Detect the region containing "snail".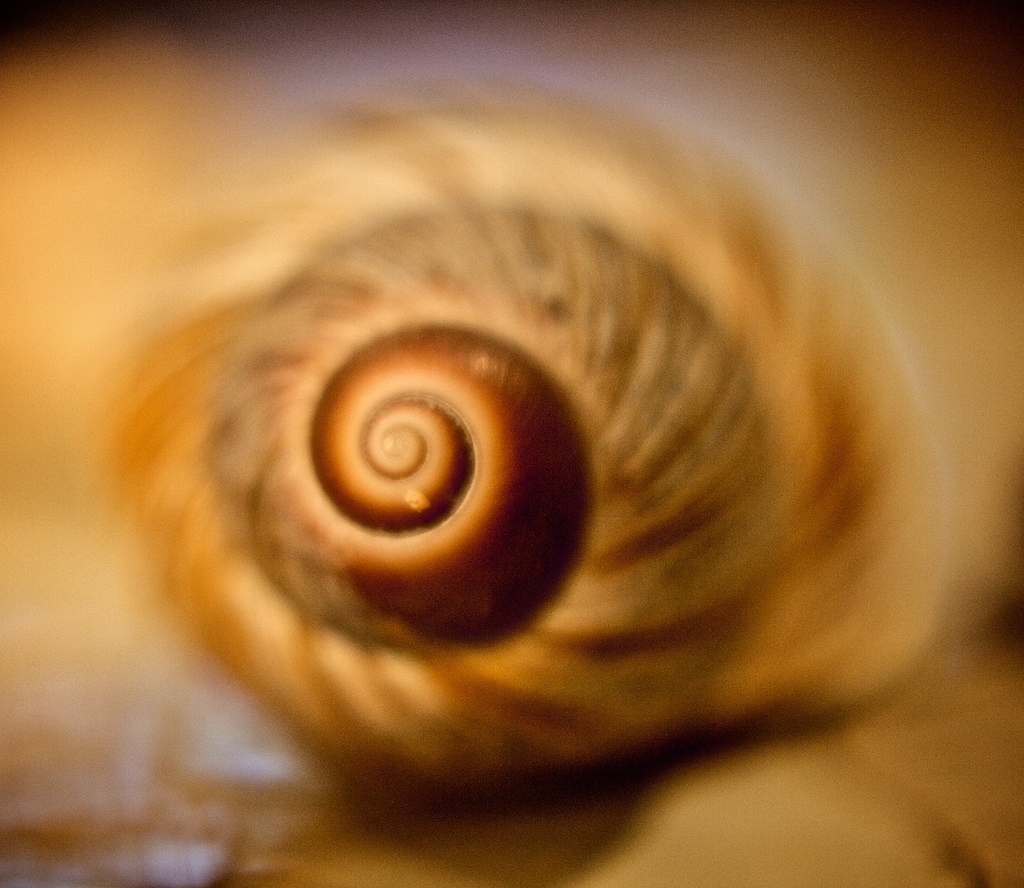
BBox(1, 0, 1023, 887).
